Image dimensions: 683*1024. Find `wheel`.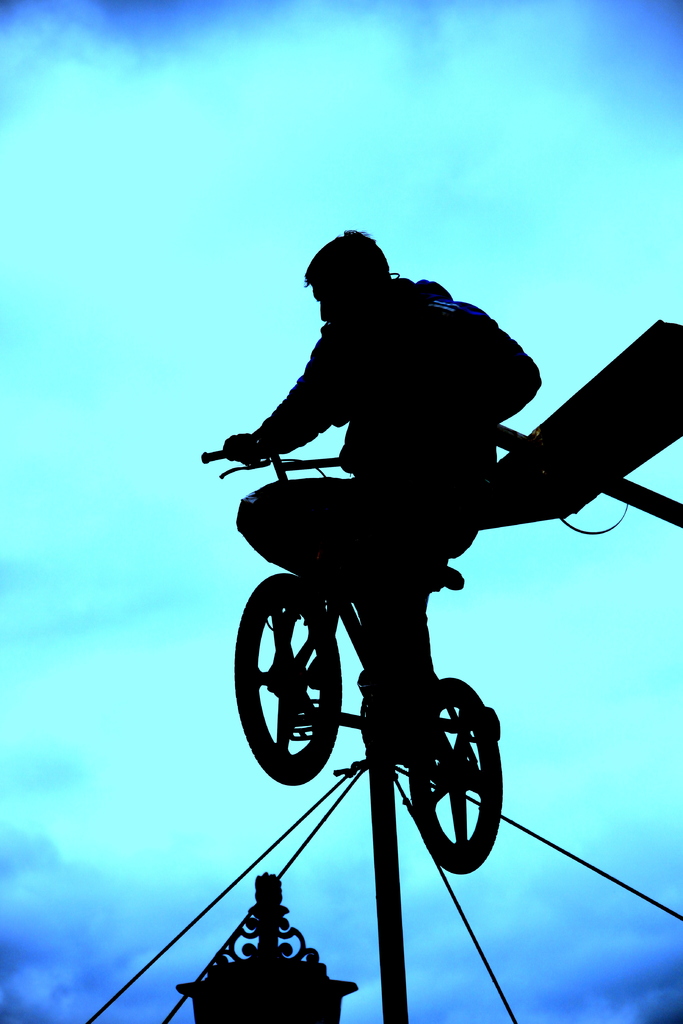
241/582/374/788.
